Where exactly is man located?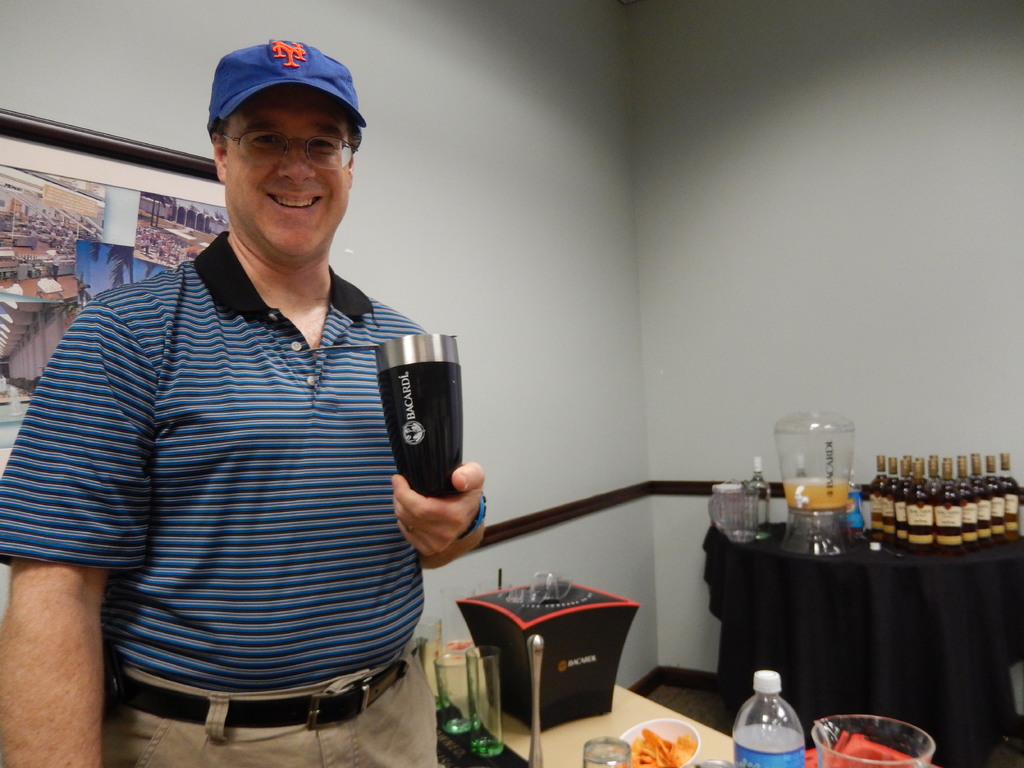
Its bounding box is crop(29, 227, 36, 252).
